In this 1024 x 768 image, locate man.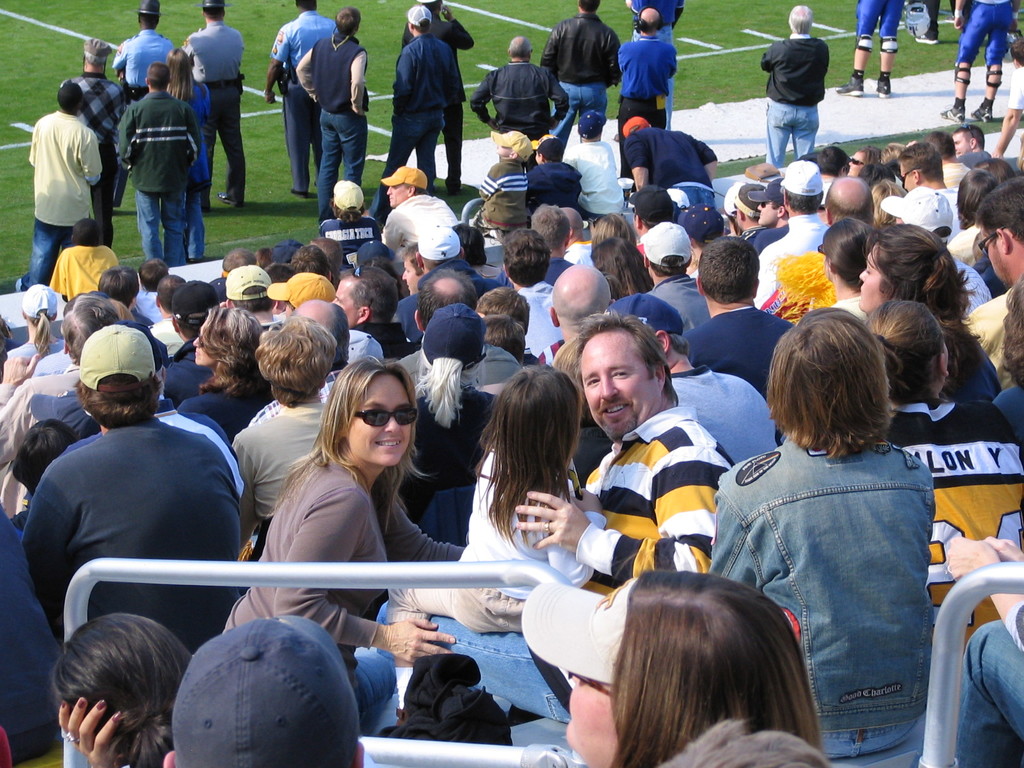
Bounding box: (61, 38, 125, 248).
